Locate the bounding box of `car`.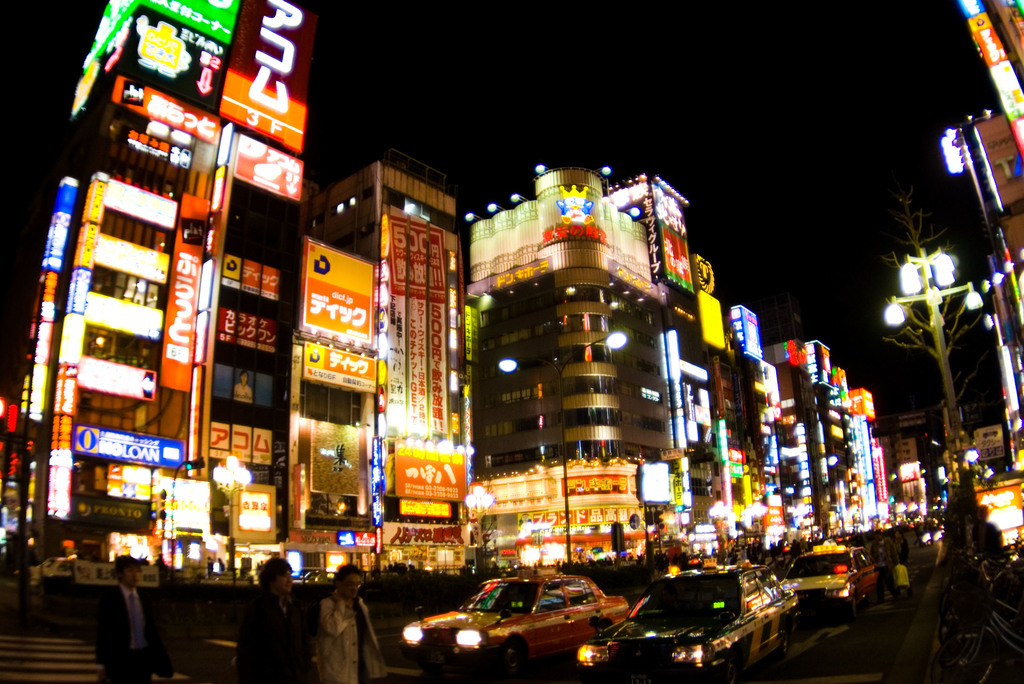
Bounding box: 609,580,788,674.
